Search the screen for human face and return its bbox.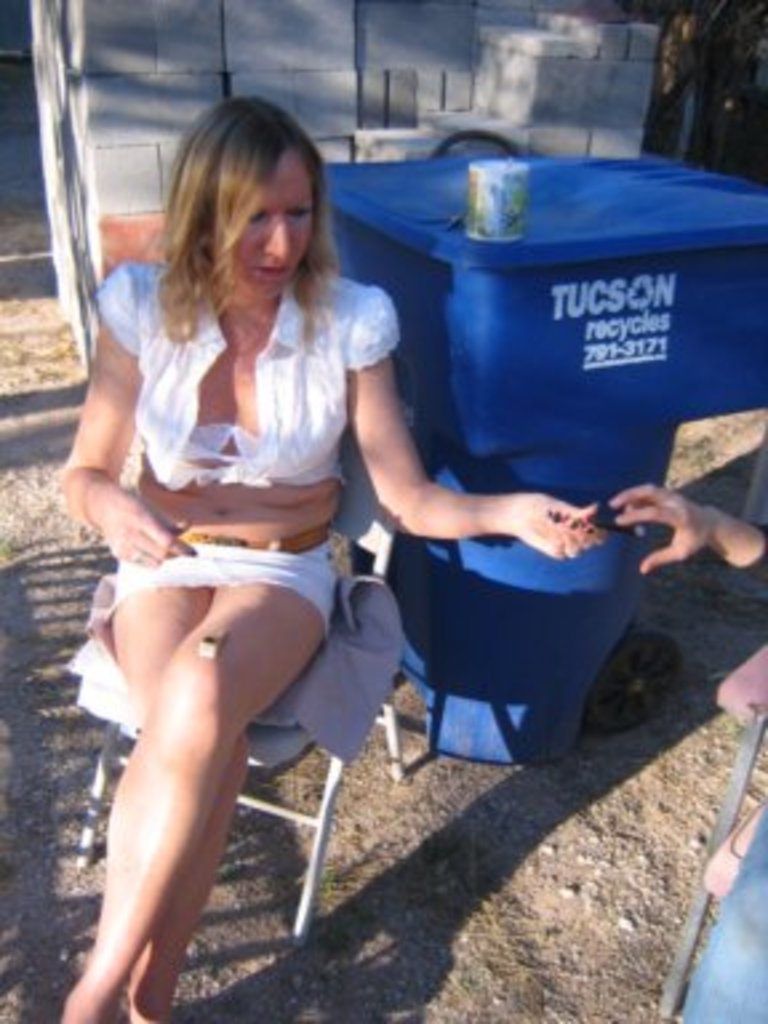
Found: pyautogui.locateOnScreen(205, 149, 320, 307).
